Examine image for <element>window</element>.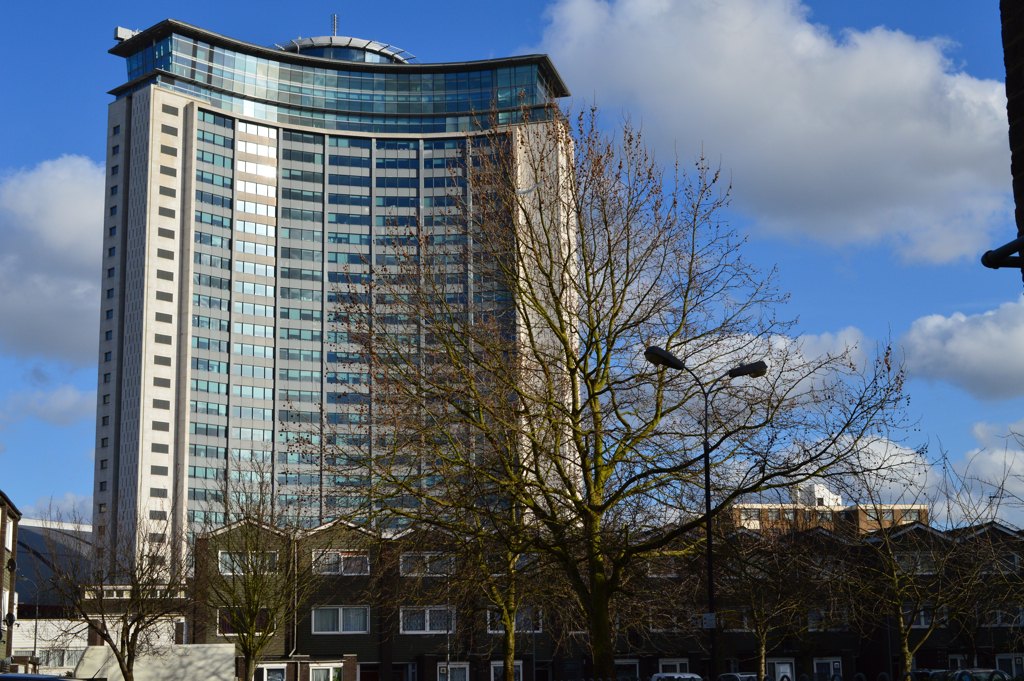
Examination result: 485/606/535/633.
